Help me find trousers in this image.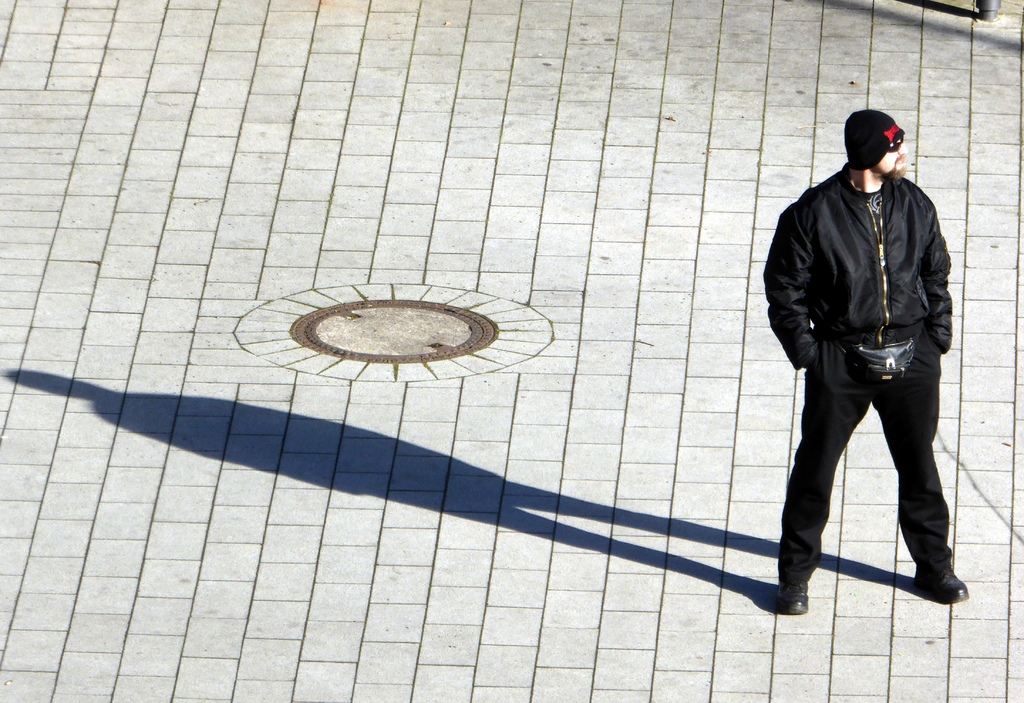
Found it: <box>799,325,956,583</box>.
